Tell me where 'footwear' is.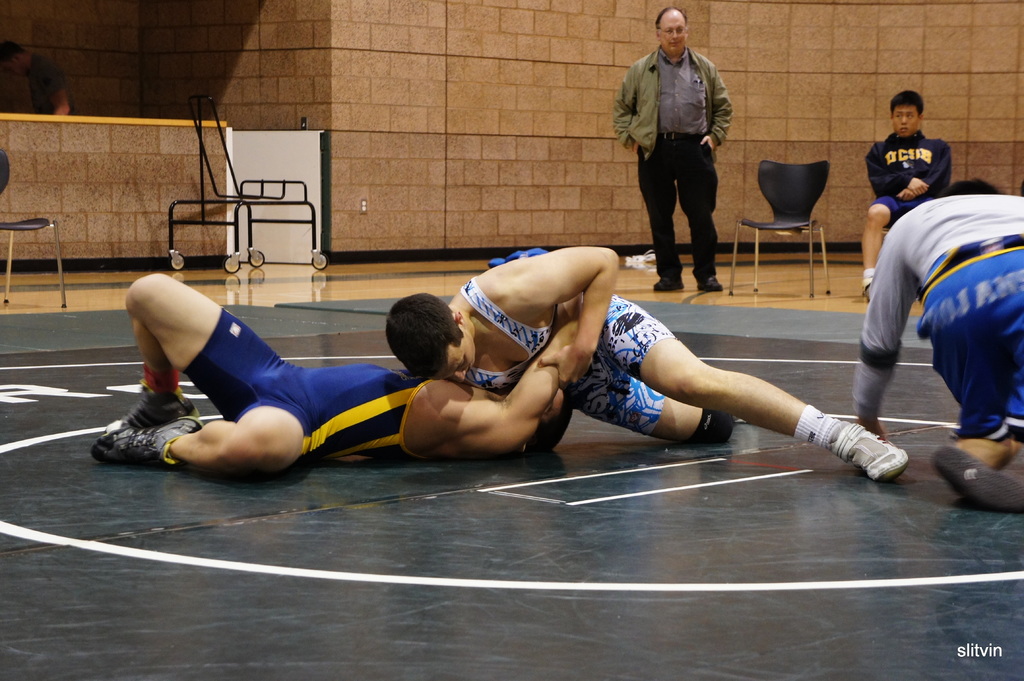
'footwear' is at bbox(861, 284, 871, 301).
